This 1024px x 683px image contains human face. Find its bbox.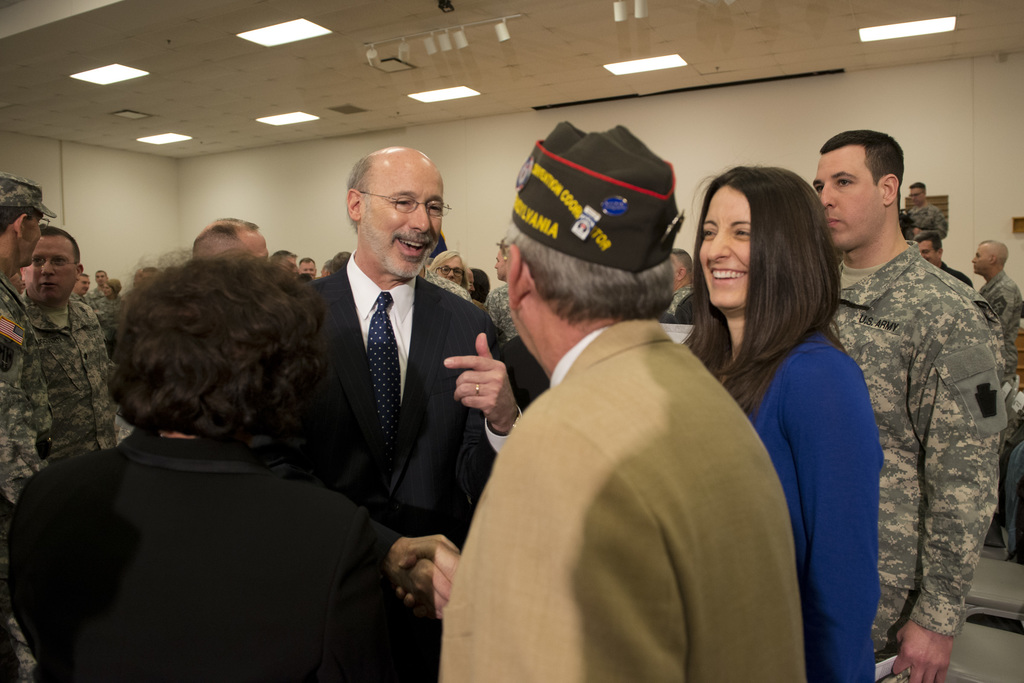
l=465, t=270, r=477, b=295.
